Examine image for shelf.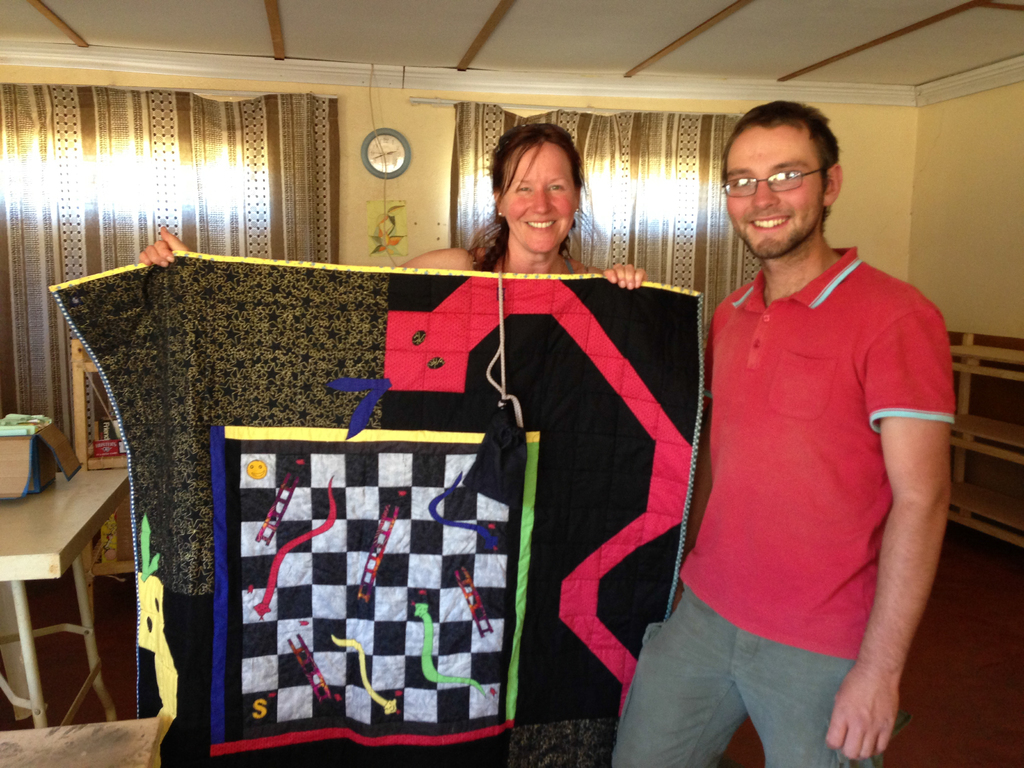
Examination result: x1=941 y1=343 x2=1023 y2=462.
